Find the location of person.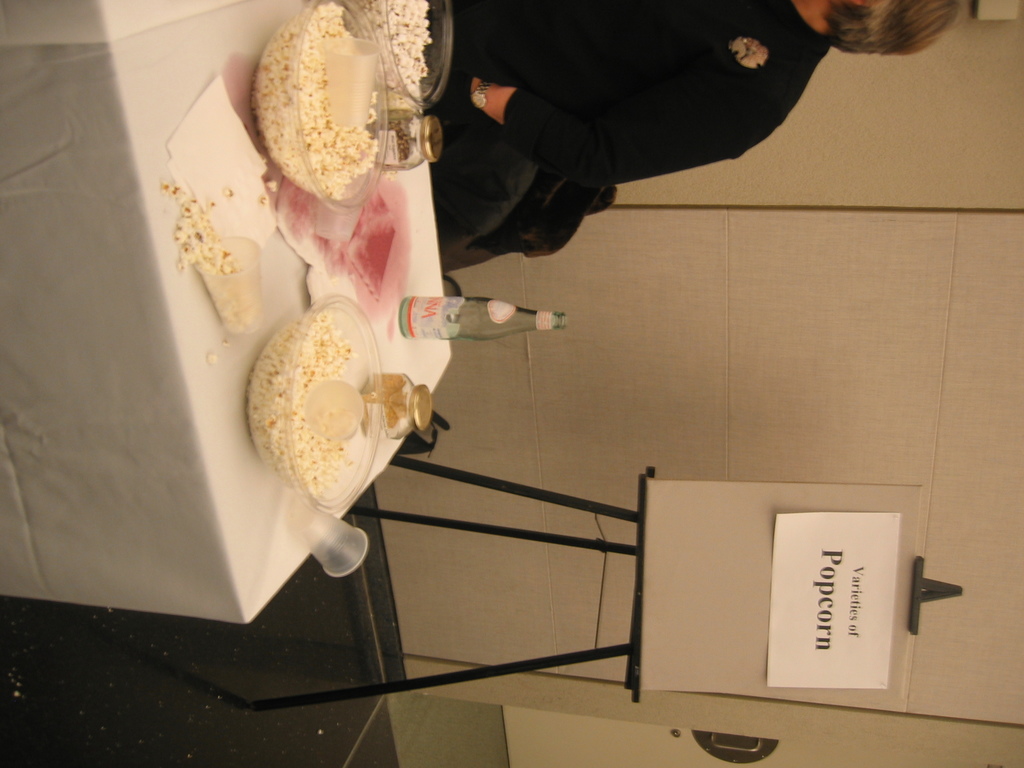
Location: <region>383, 0, 915, 287</region>.
